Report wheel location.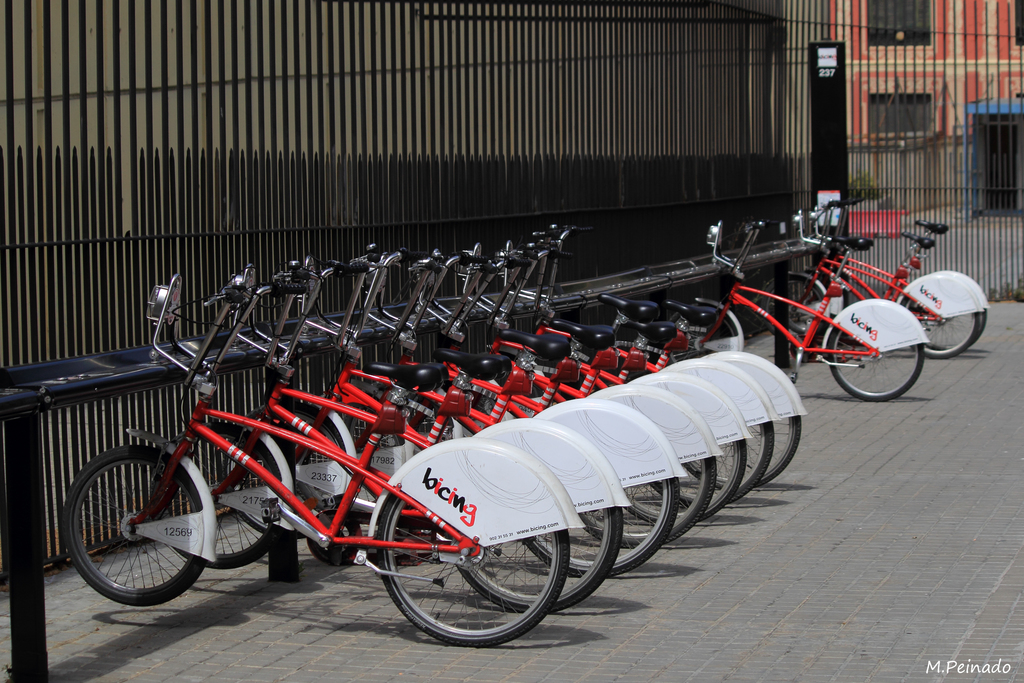
Report: BBox(527, 478, 686, 578).
